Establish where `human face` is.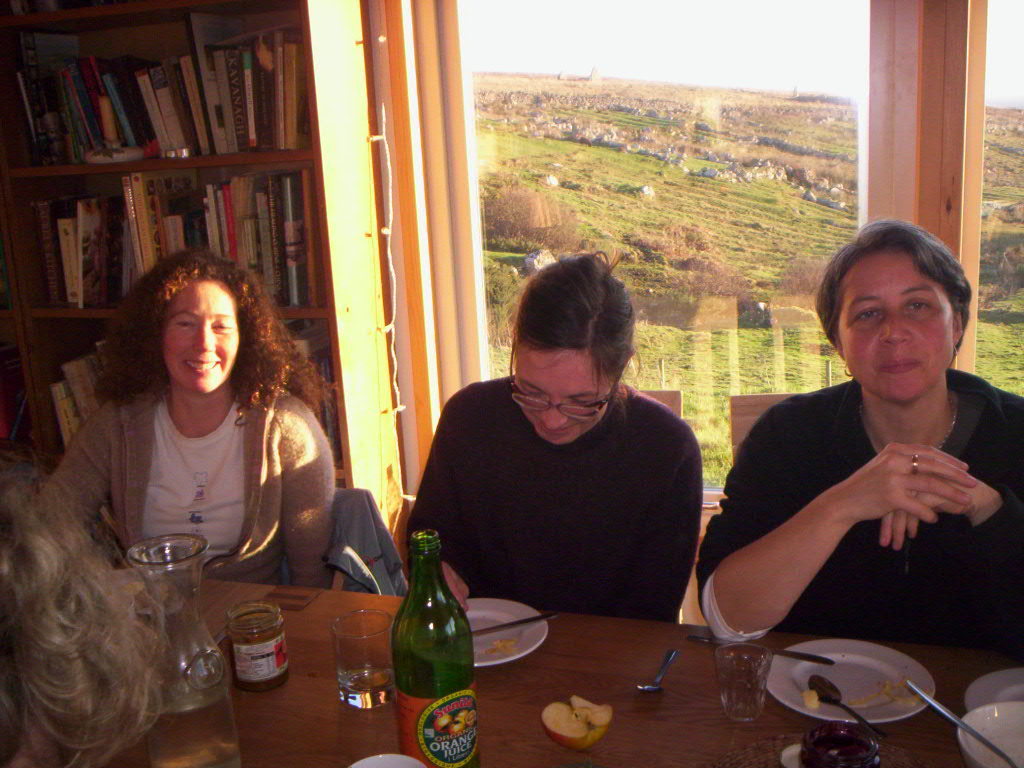
Established at pyautogui.locateOnScreen(835, 257, 956, 405).
